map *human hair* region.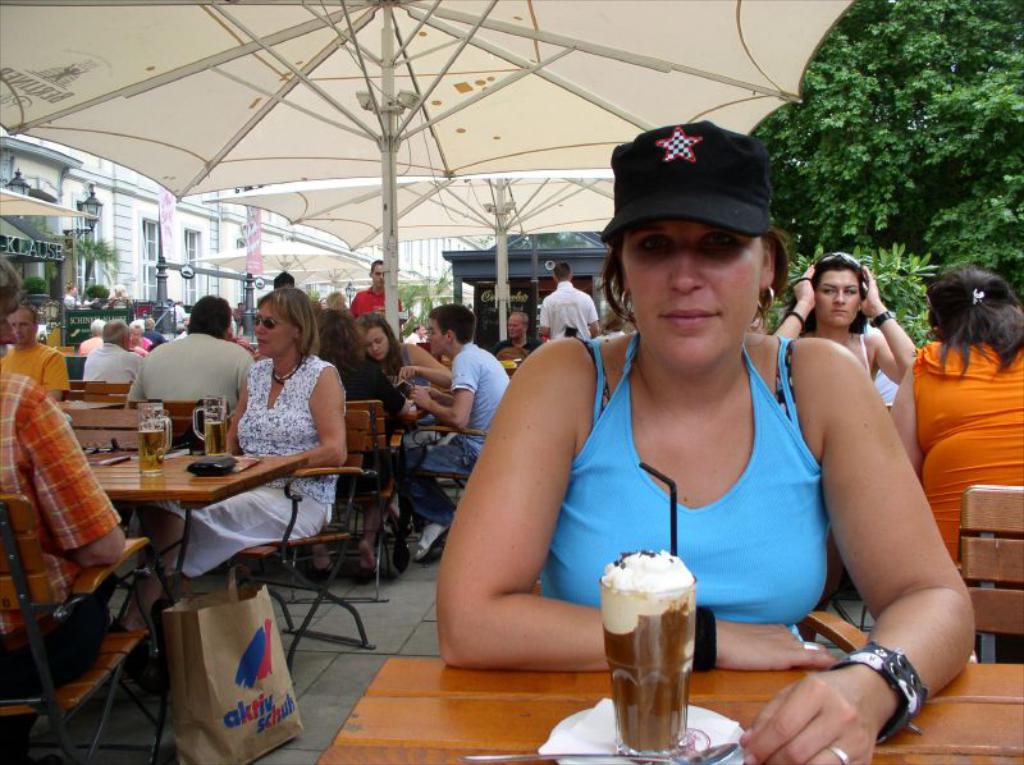
Mapped to 511,308,530,329.
